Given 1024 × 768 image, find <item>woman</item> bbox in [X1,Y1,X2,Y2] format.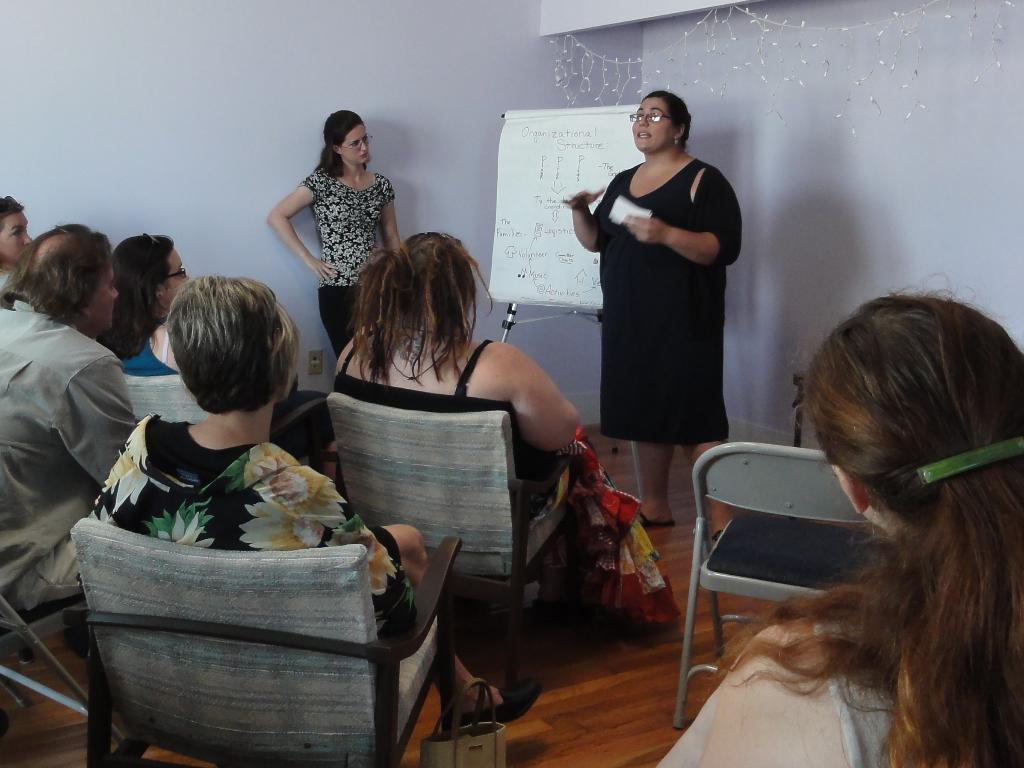
[574,85,744,512].
